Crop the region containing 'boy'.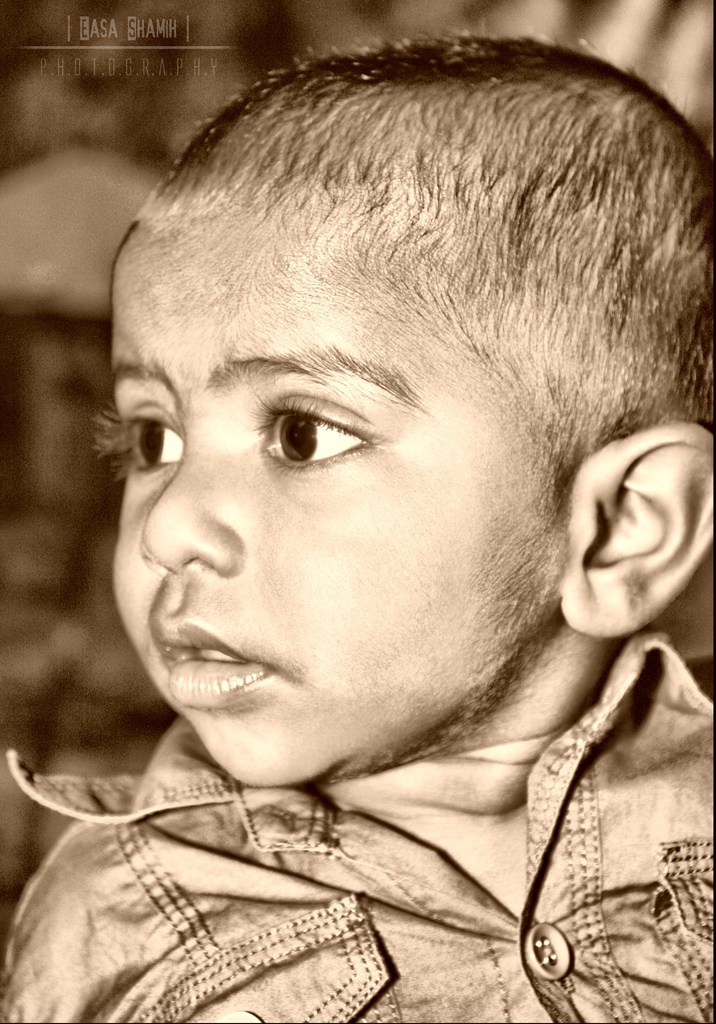
Crop region: [3,27,715,1023].
